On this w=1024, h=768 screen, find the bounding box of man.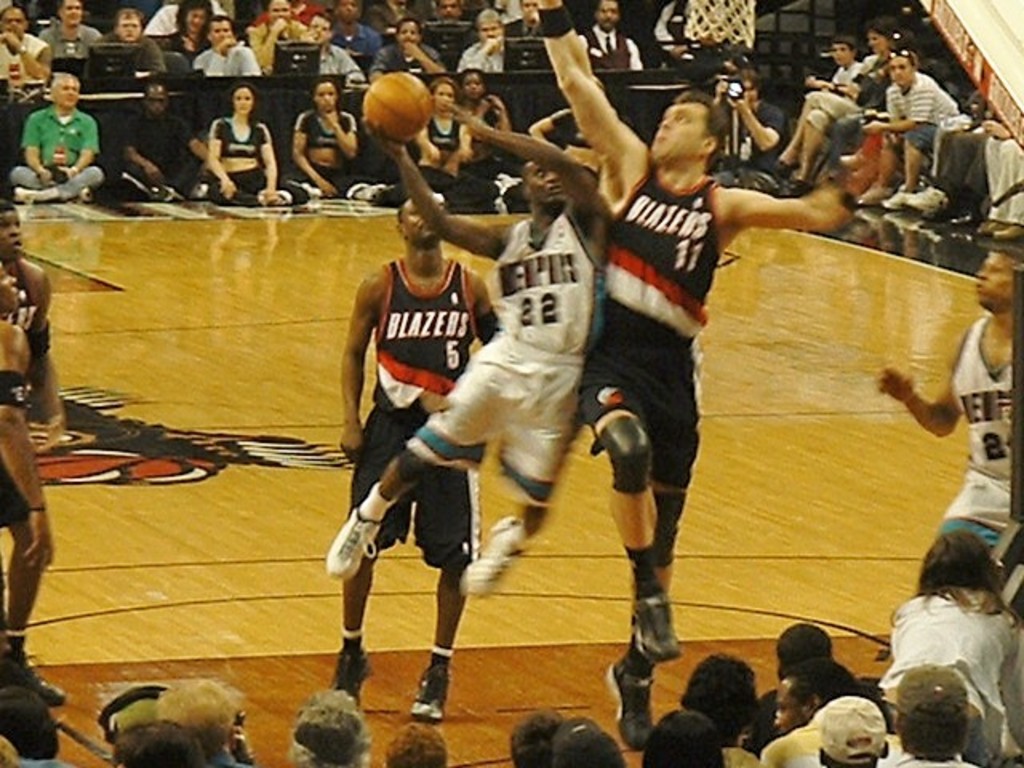
Bounding box: crop(83, 10, 168, 75).
